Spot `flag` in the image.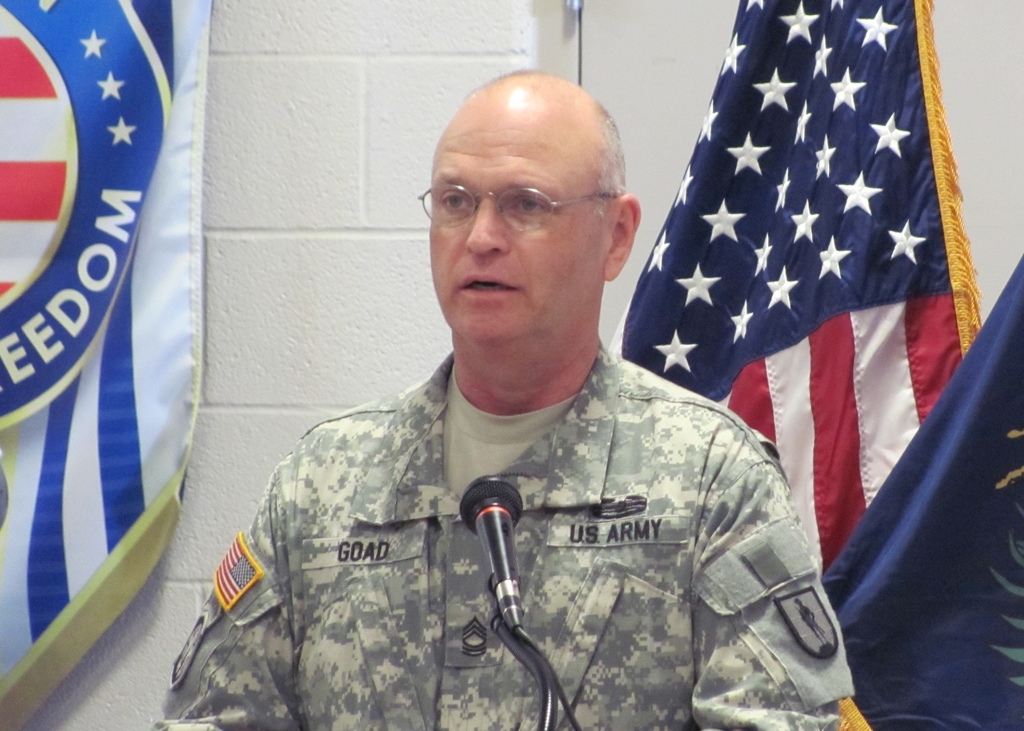
`flag` found at detection(0, 0, 220, 723).
